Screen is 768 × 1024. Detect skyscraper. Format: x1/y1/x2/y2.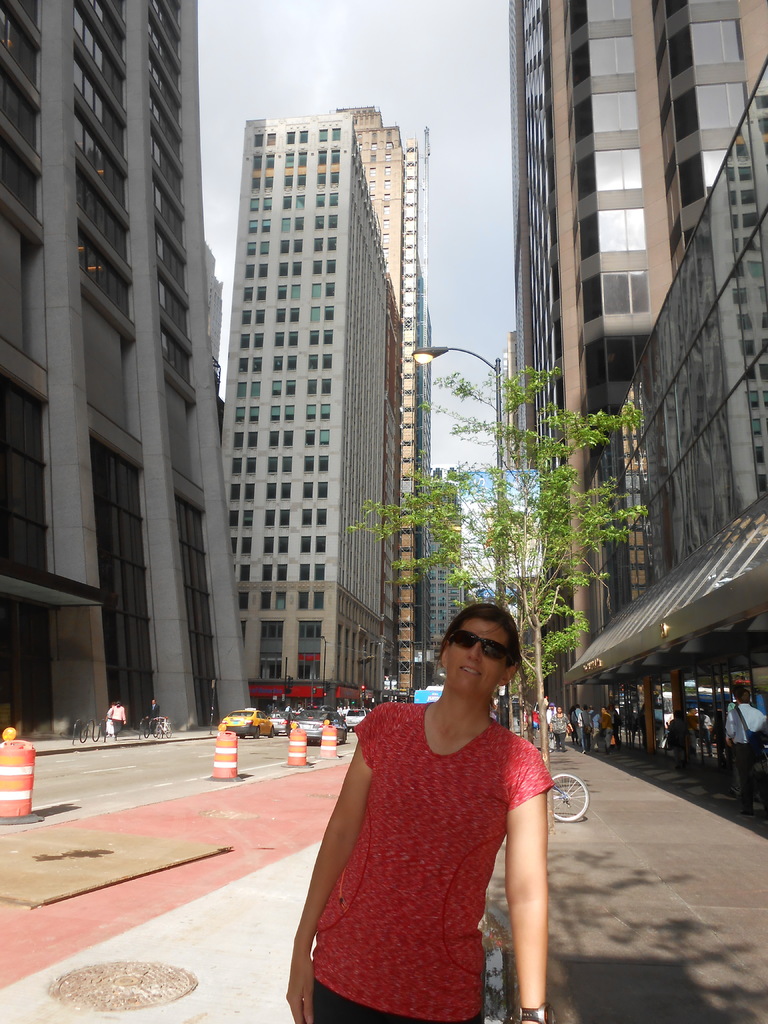
0/3/271/753.
